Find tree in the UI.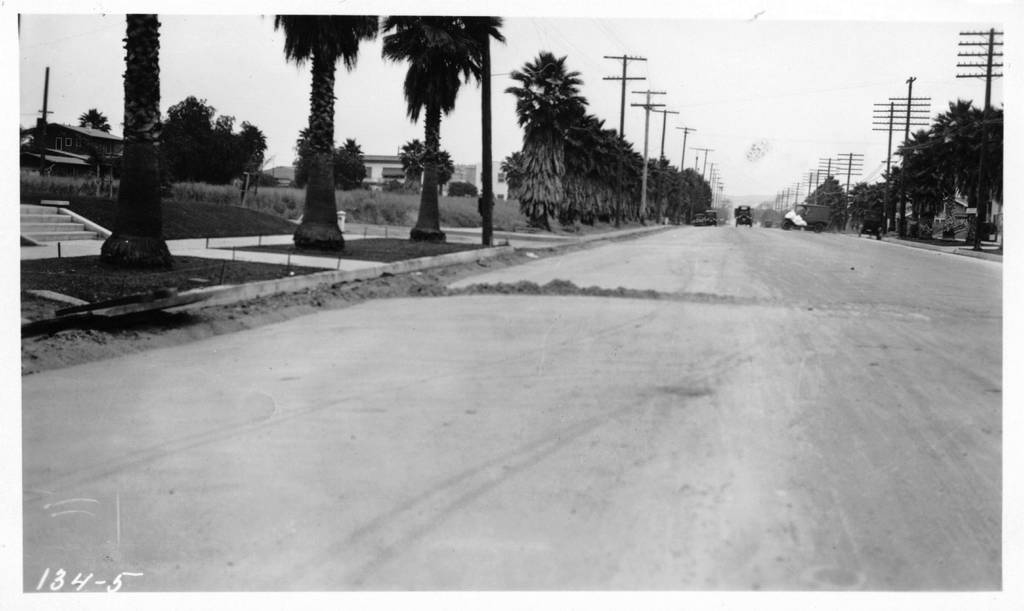
UI element at (445,182,481,197).
